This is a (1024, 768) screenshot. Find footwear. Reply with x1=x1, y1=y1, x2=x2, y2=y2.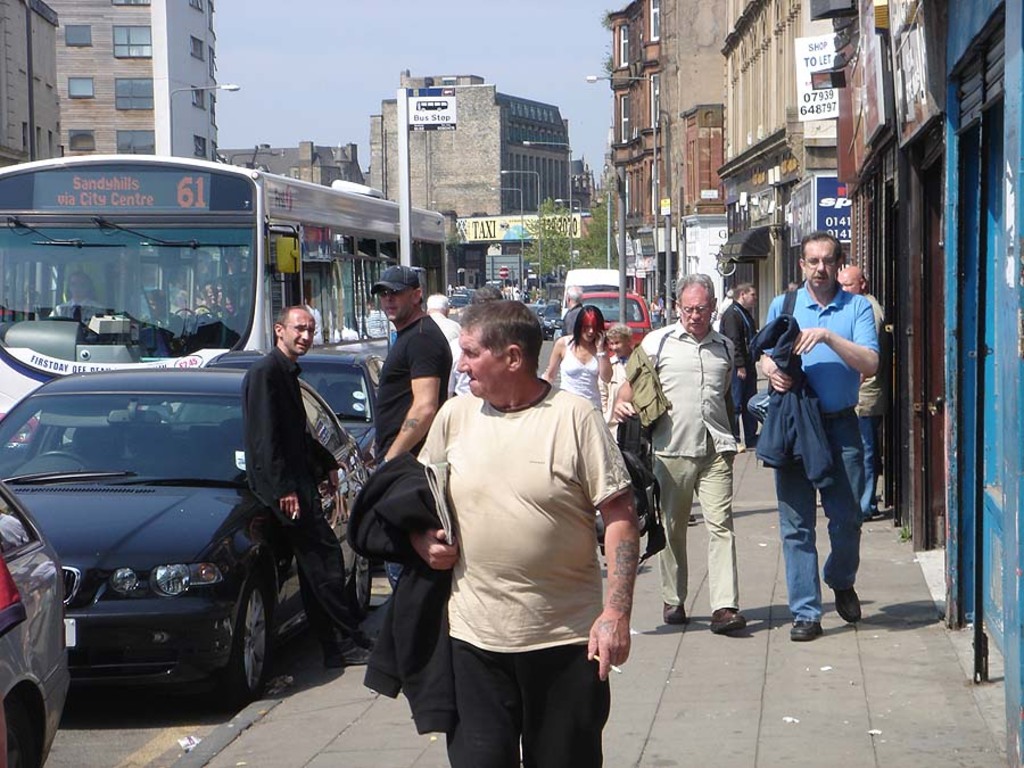
x1=725, y1=438, x2=744, y2=453.
